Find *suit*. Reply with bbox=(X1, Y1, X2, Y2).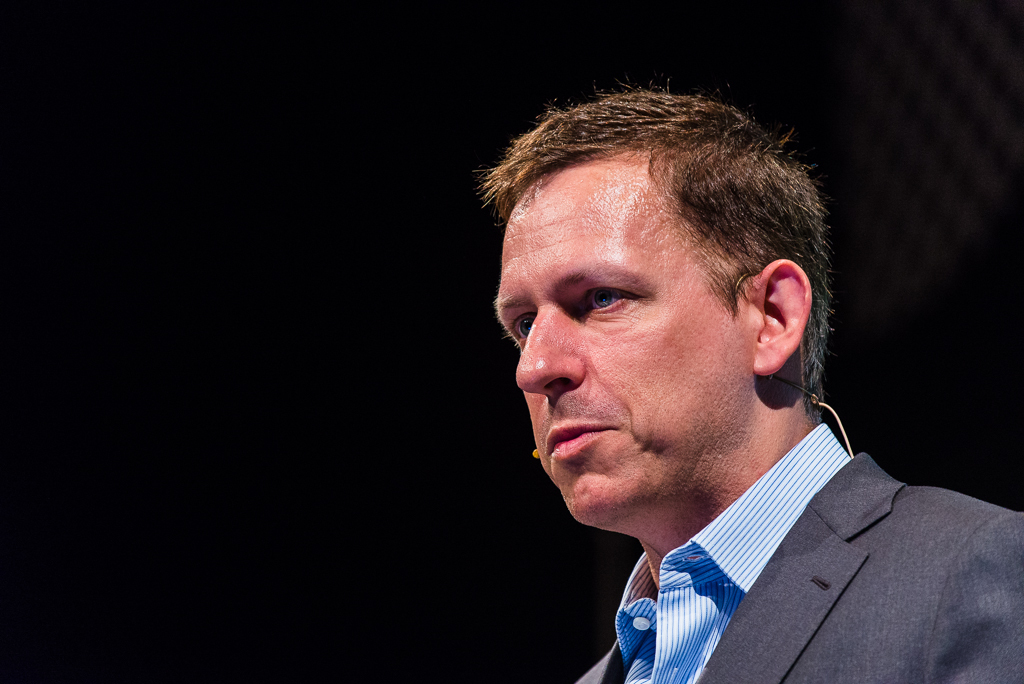
bbox=(550, 337, 1023, 683).
